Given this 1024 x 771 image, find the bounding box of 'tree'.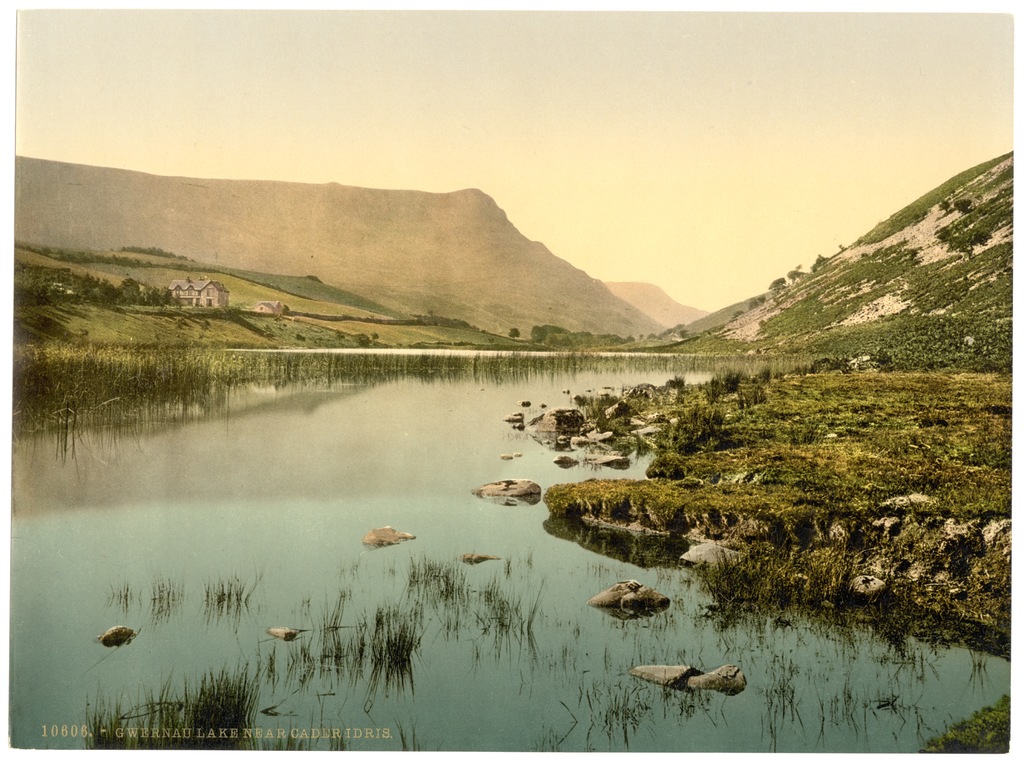
(812,320,966,382).
